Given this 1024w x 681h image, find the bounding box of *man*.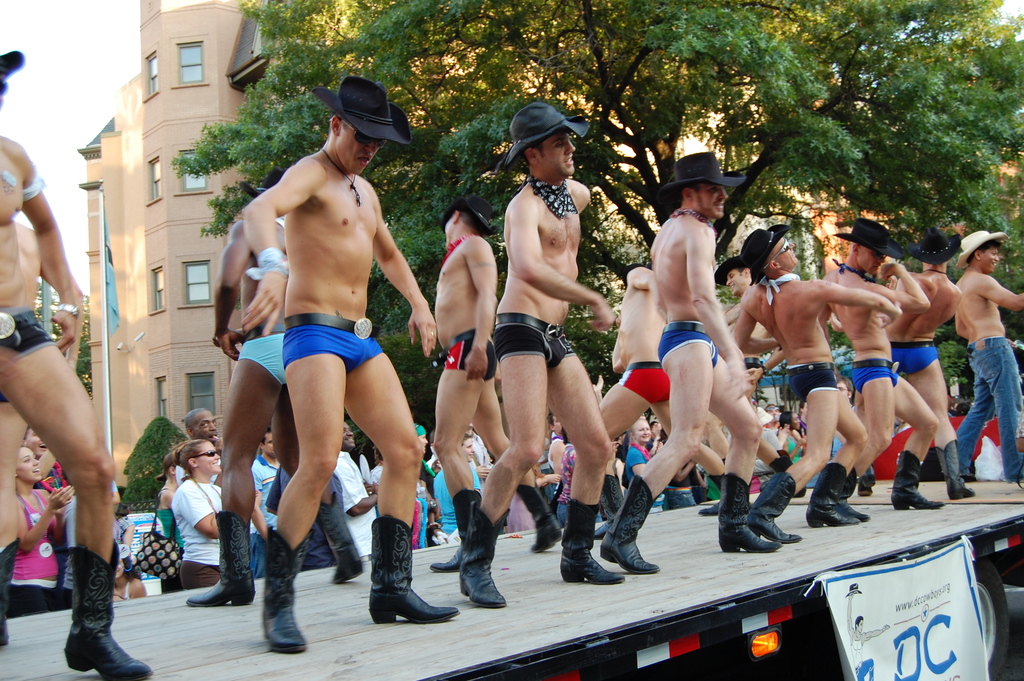
locate(0, 215, 84, 639).
